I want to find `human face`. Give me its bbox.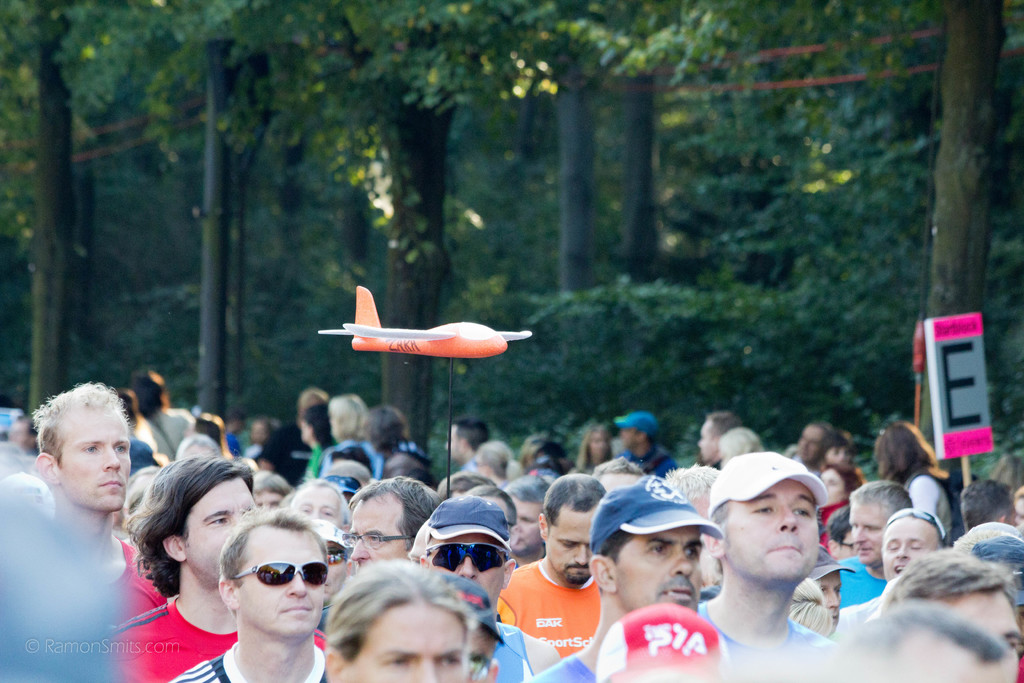
(left=797, top=425, right=826, bottom=462).
